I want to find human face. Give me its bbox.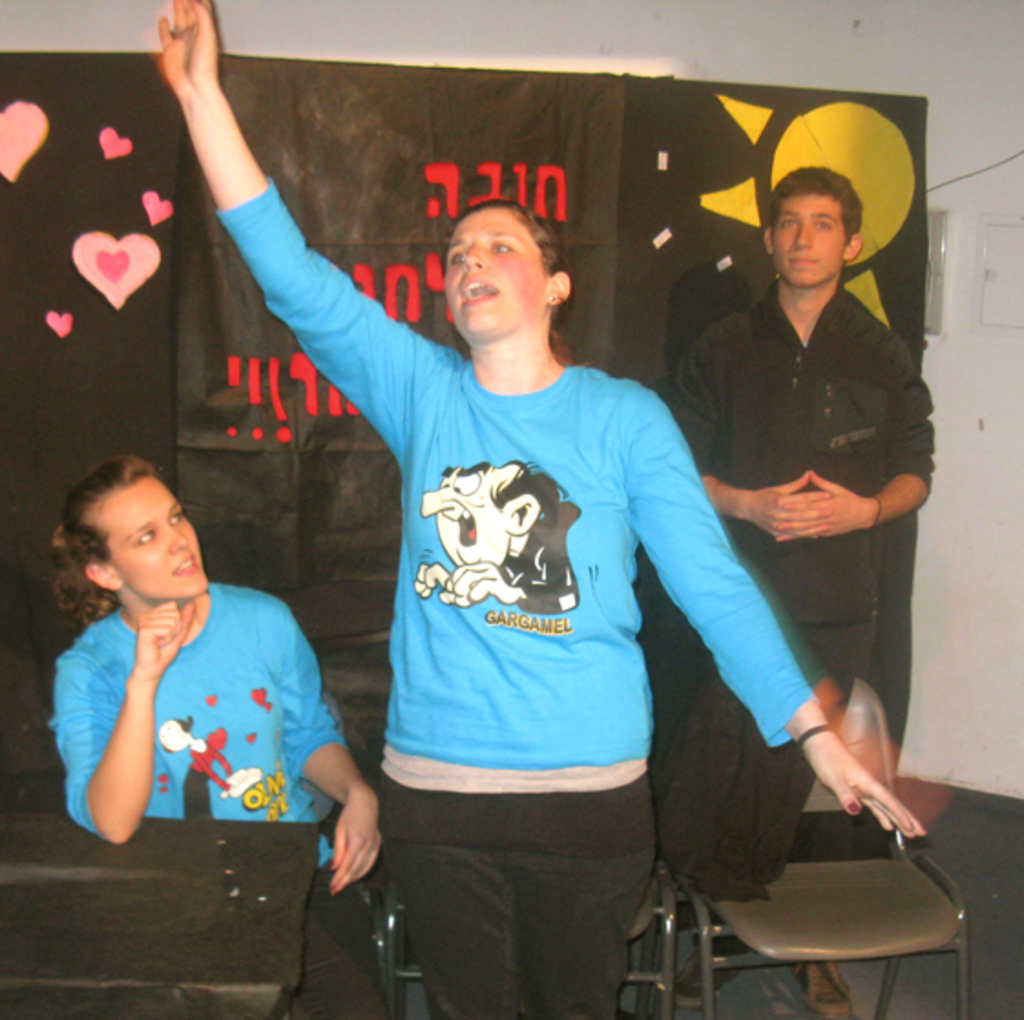
776,193,845,285.
